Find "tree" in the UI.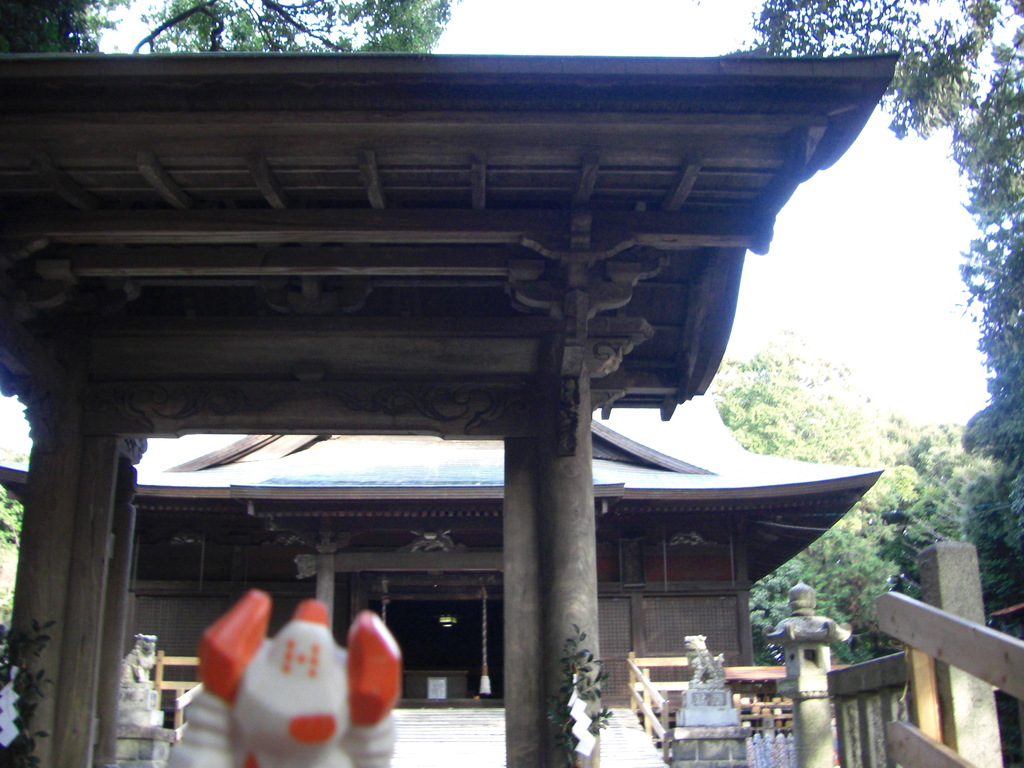
UI element at select_region(701, 321, 929, 468).
